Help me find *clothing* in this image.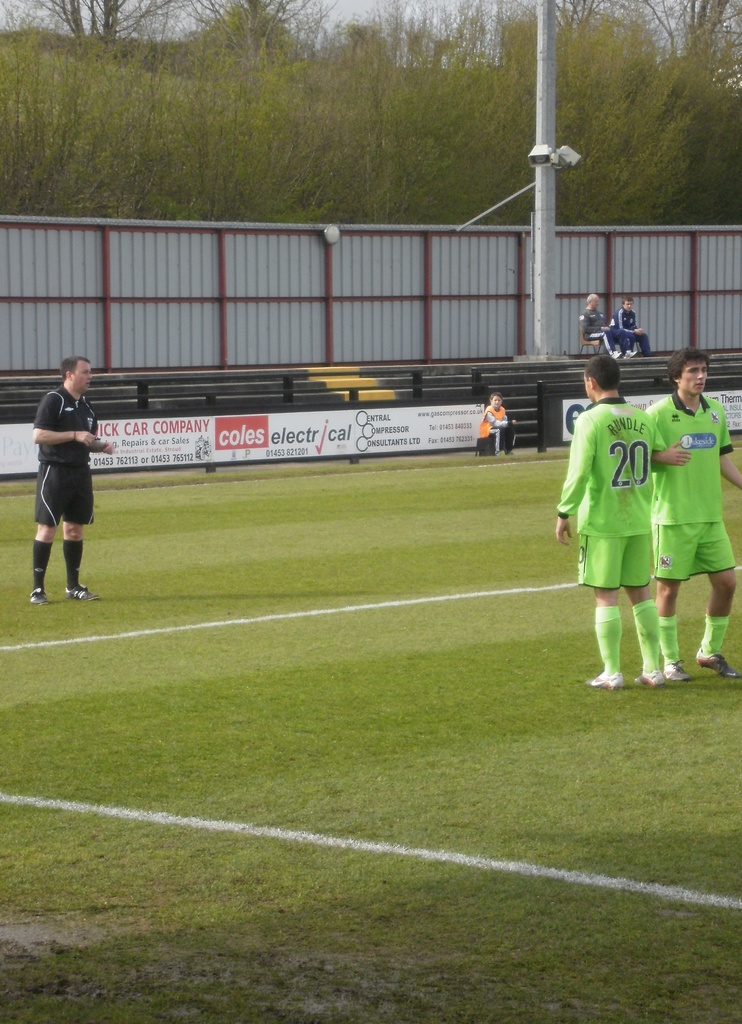
Found it: box(28, 379, 107, 521).
